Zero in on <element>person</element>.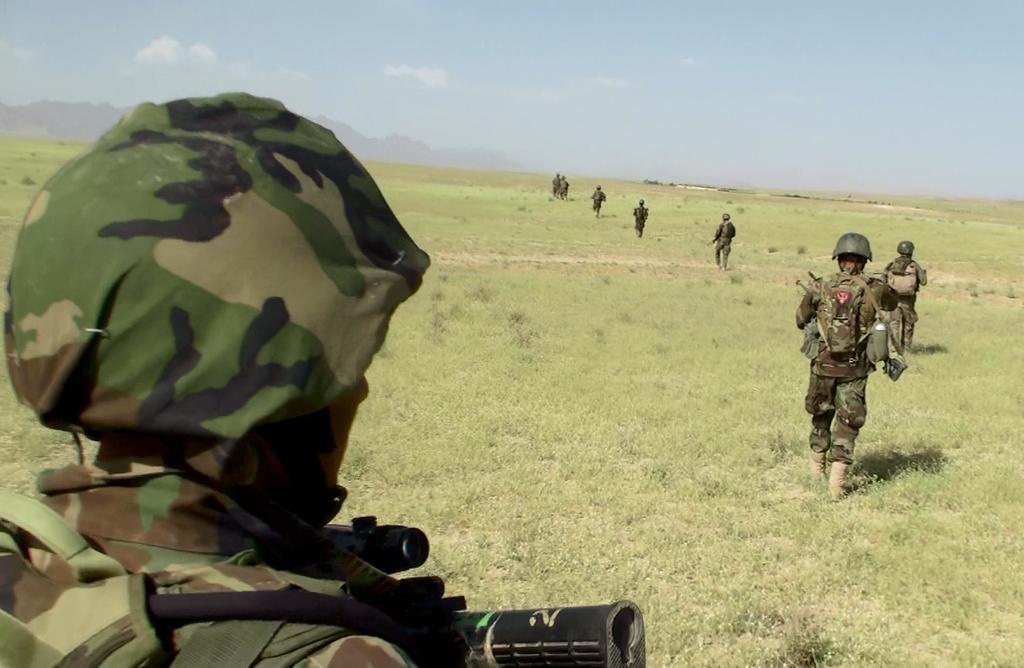
Zeroed in: x1=820, y1=231, x2=916, y2=517.
